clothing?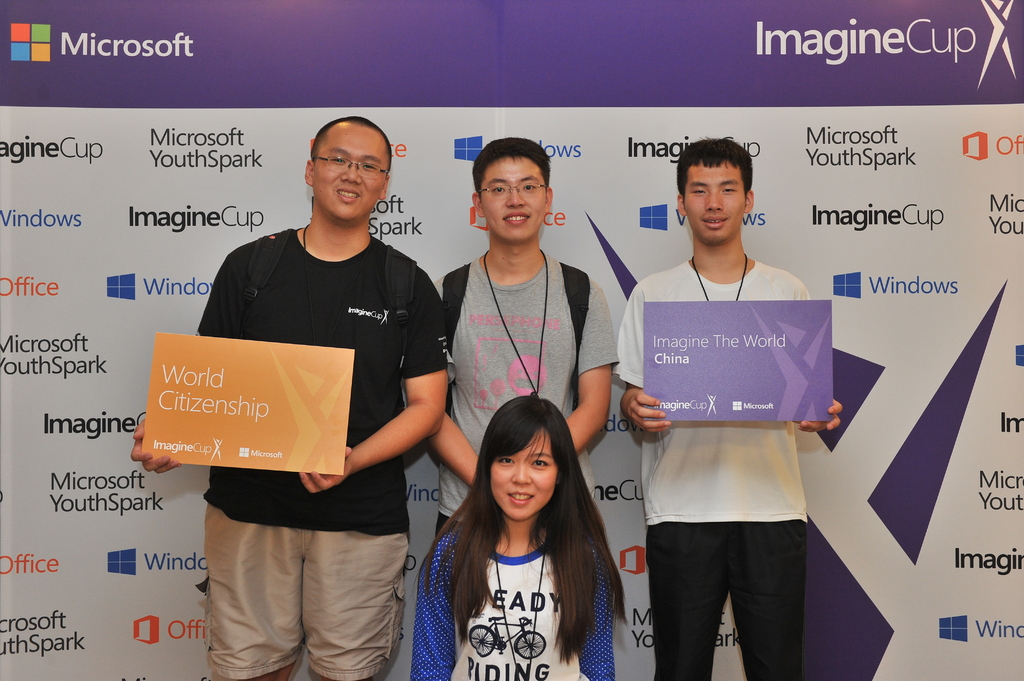
<box>404,255,615,534</box>
